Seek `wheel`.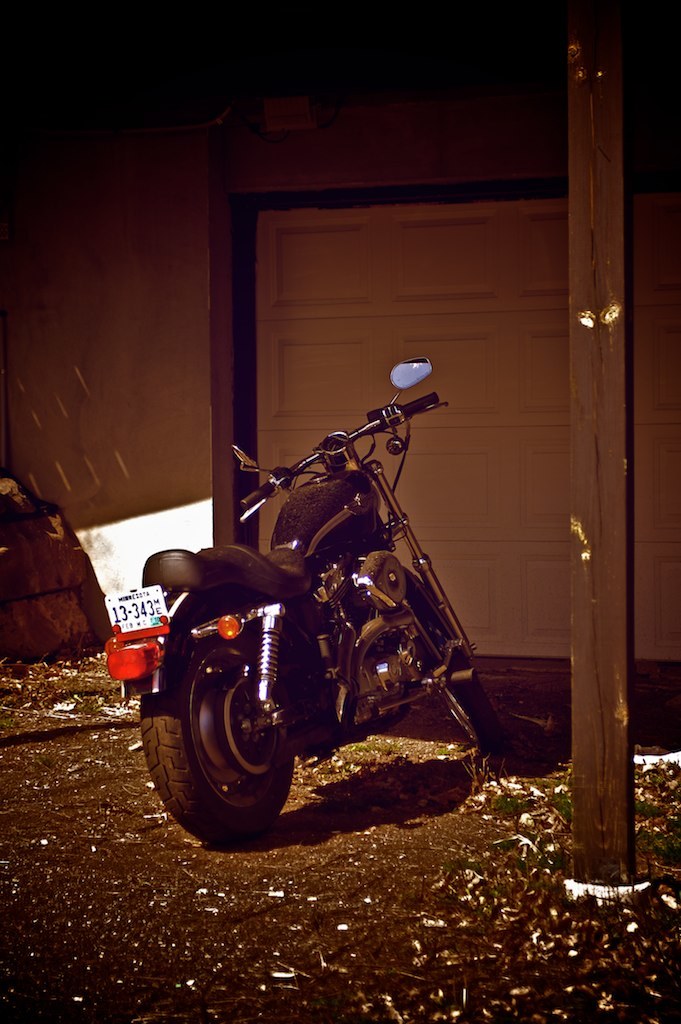
locate(161, 656, 296, 834).
